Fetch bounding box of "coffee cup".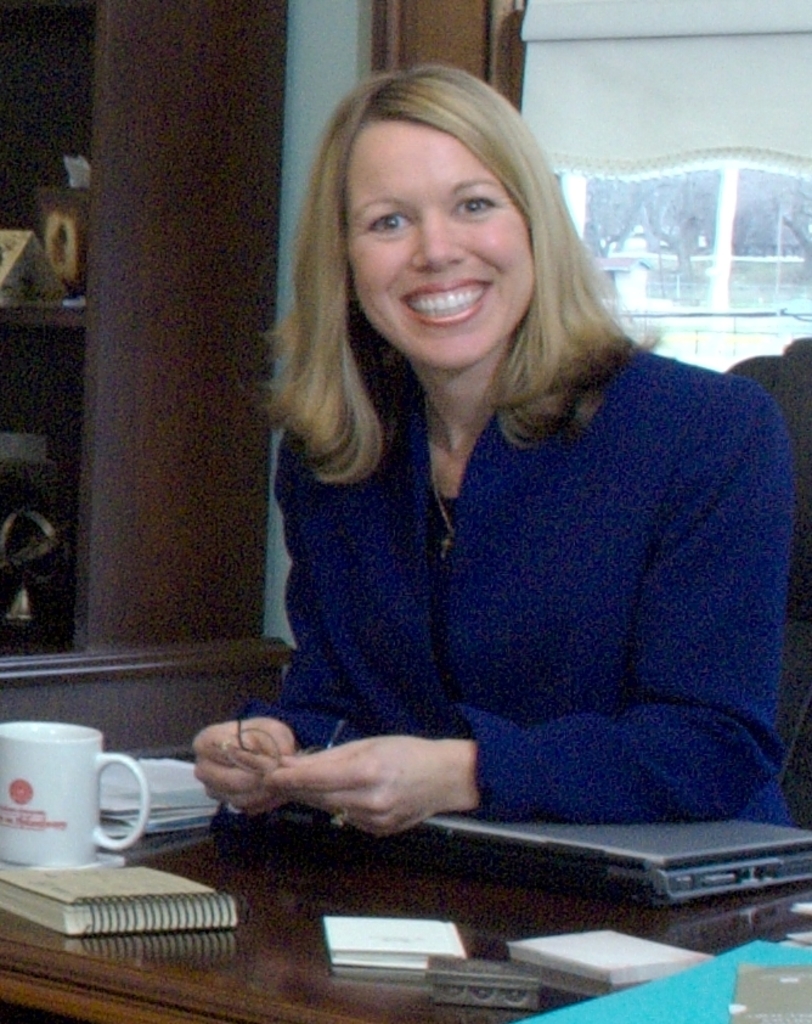
Bbox: {"x1": 1, "y1": 720, "x2": 148, "y2": 867}.
